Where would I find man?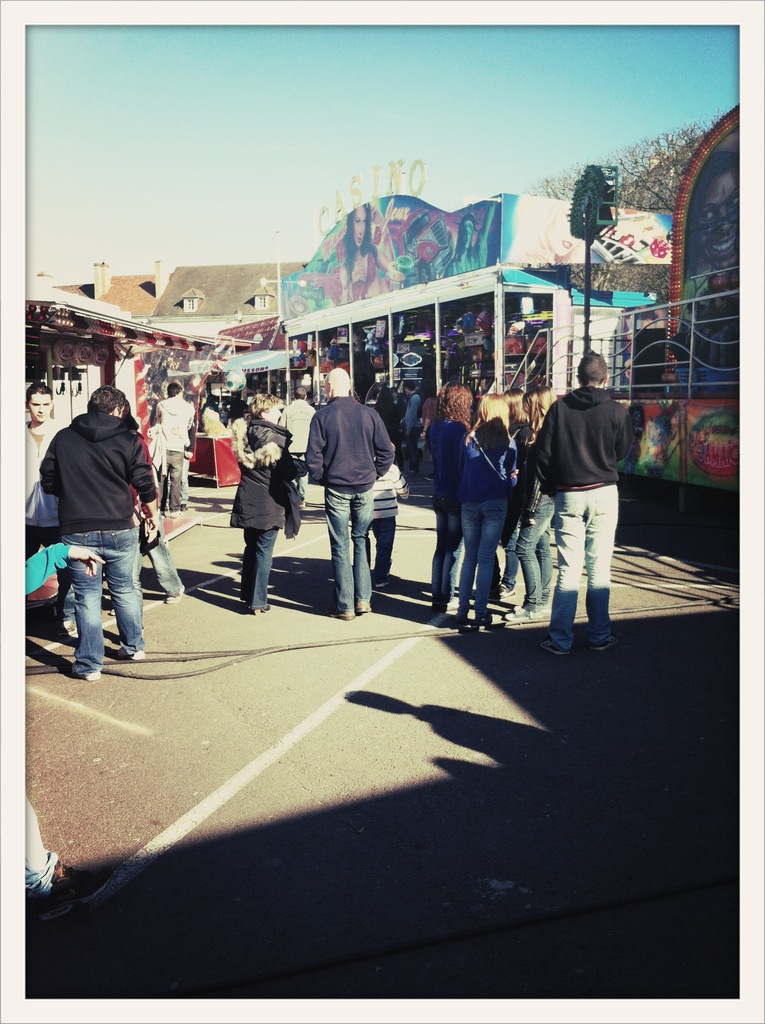
At <bbox>280, 385, 319, 504</bbox>.
